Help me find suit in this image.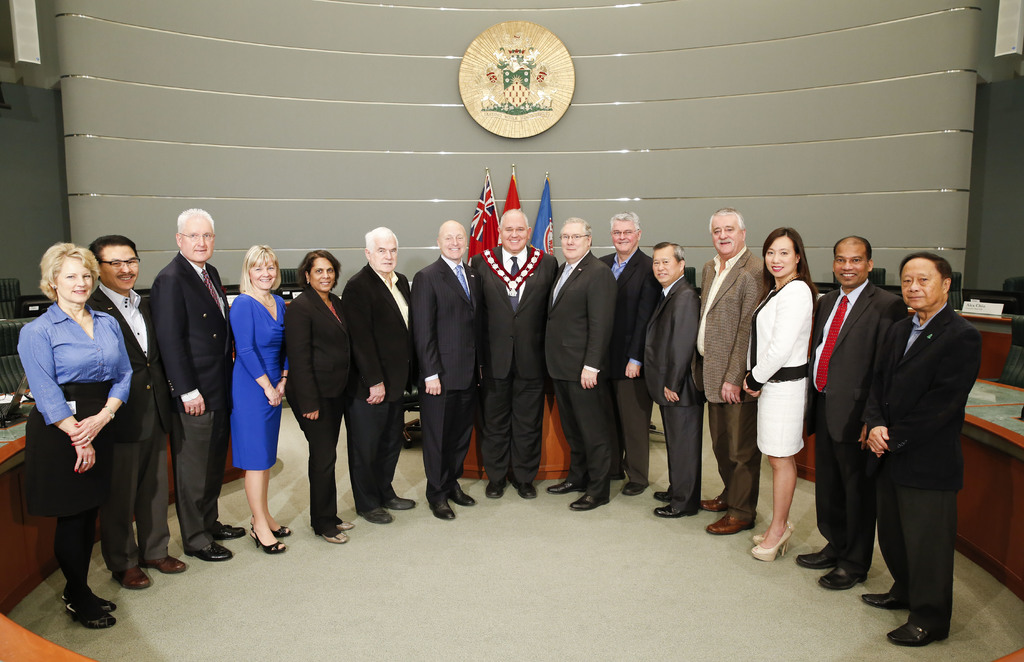
Found it: region(411, 207, 492, 504).
